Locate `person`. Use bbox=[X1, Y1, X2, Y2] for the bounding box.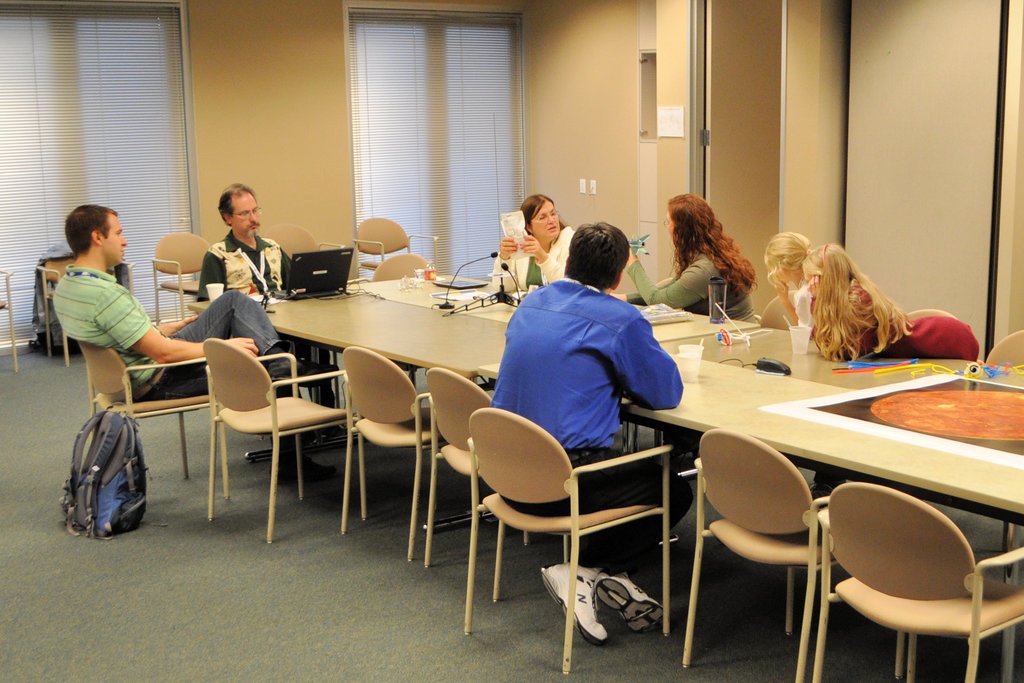
bbox=[51, 202, 340, 483].
